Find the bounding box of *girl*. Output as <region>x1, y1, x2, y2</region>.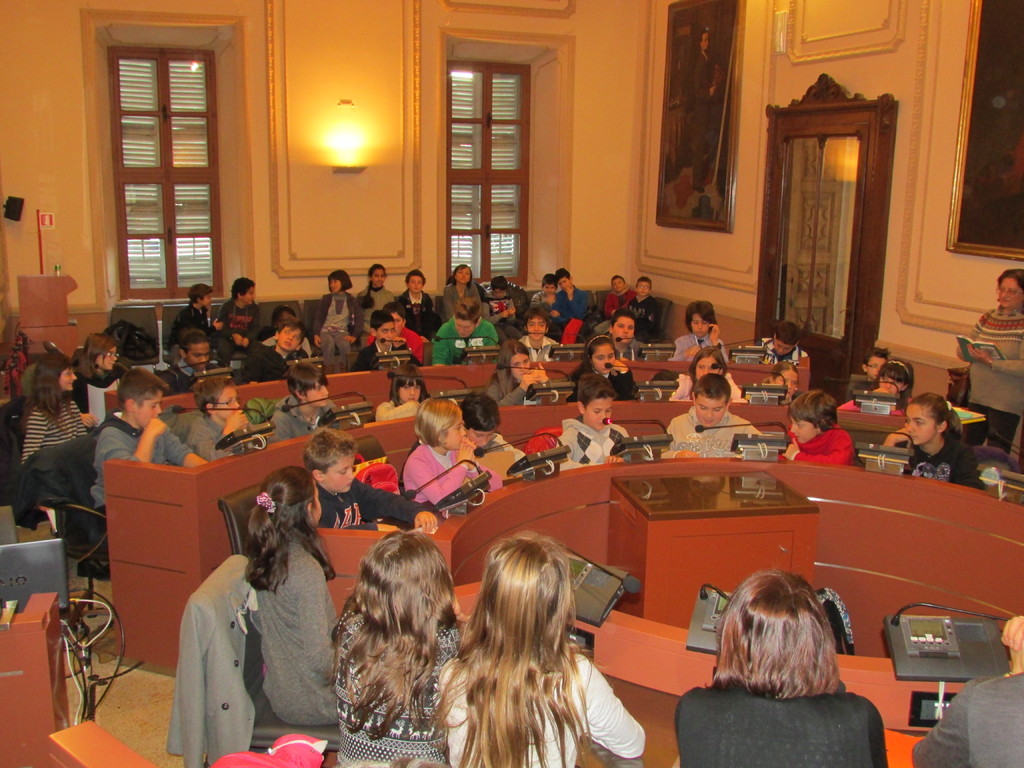
<region>329, 533, 472, 767</region>.
